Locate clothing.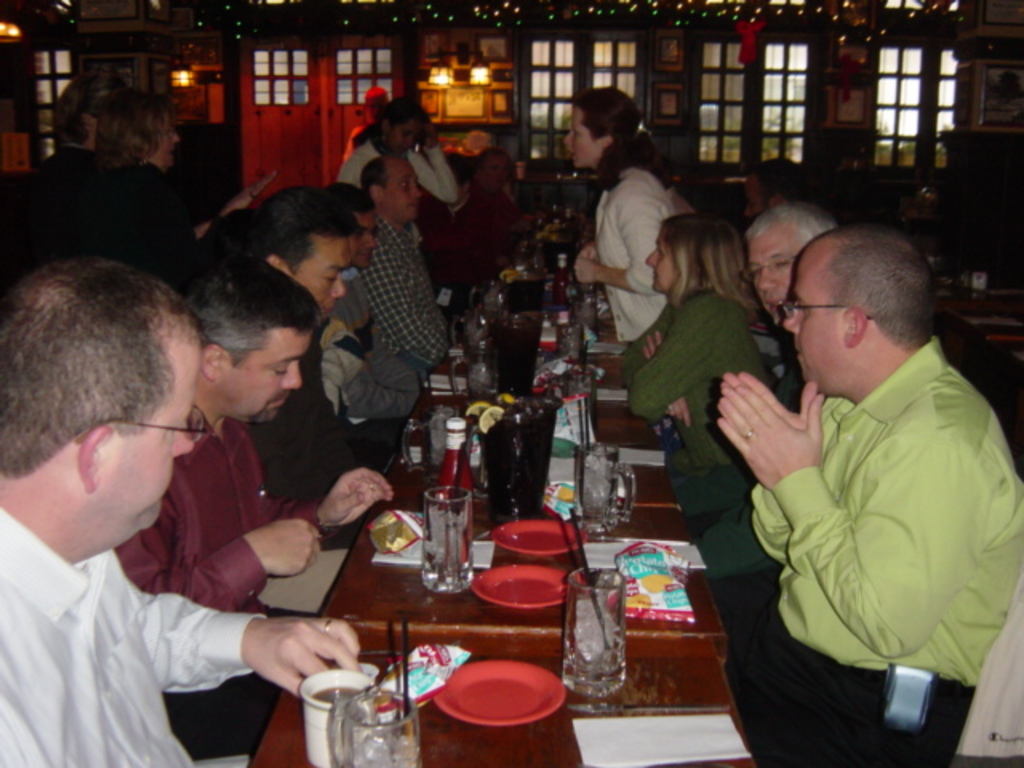
Bounding box: x1=618 y1=293 x2=762 y2=493.
